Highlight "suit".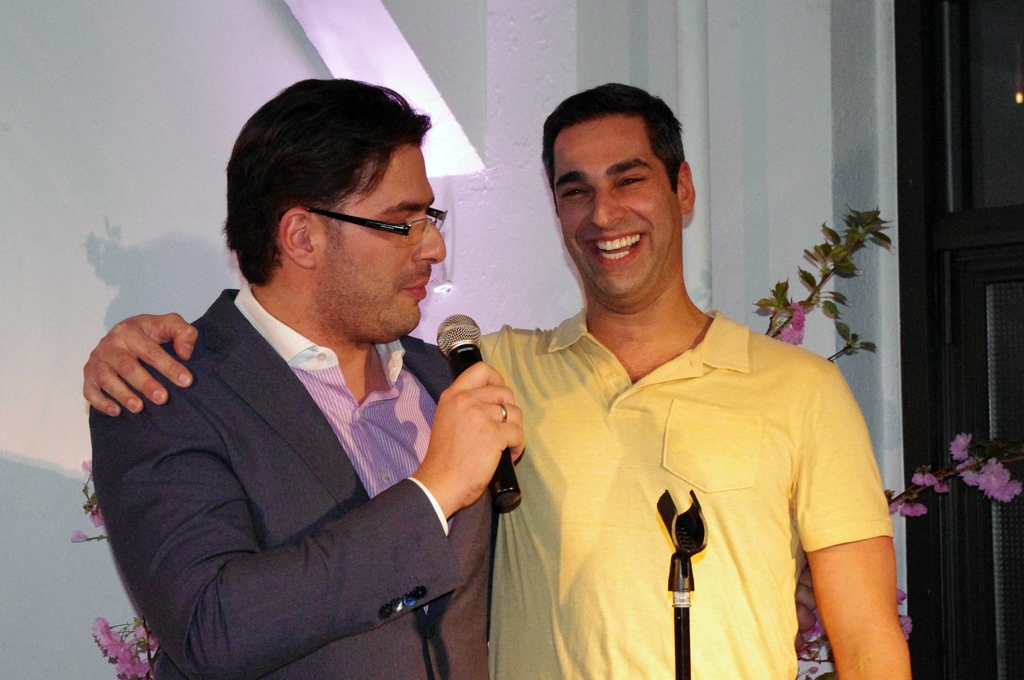
Highlighted region: [x1=76, y1=211, x2=552, y2=670].
